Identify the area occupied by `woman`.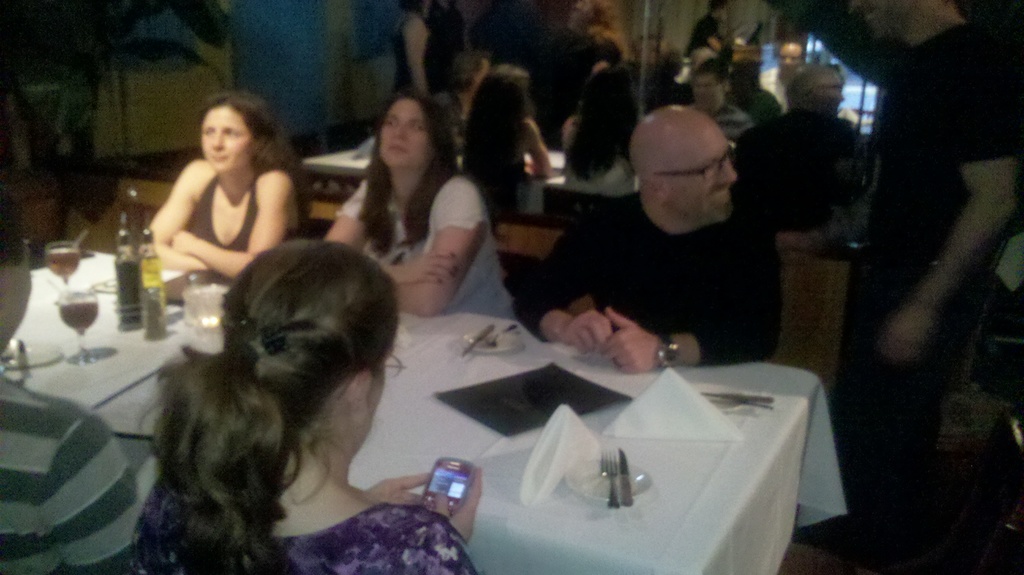
Area: select_region(399, 0, 446, 101).
